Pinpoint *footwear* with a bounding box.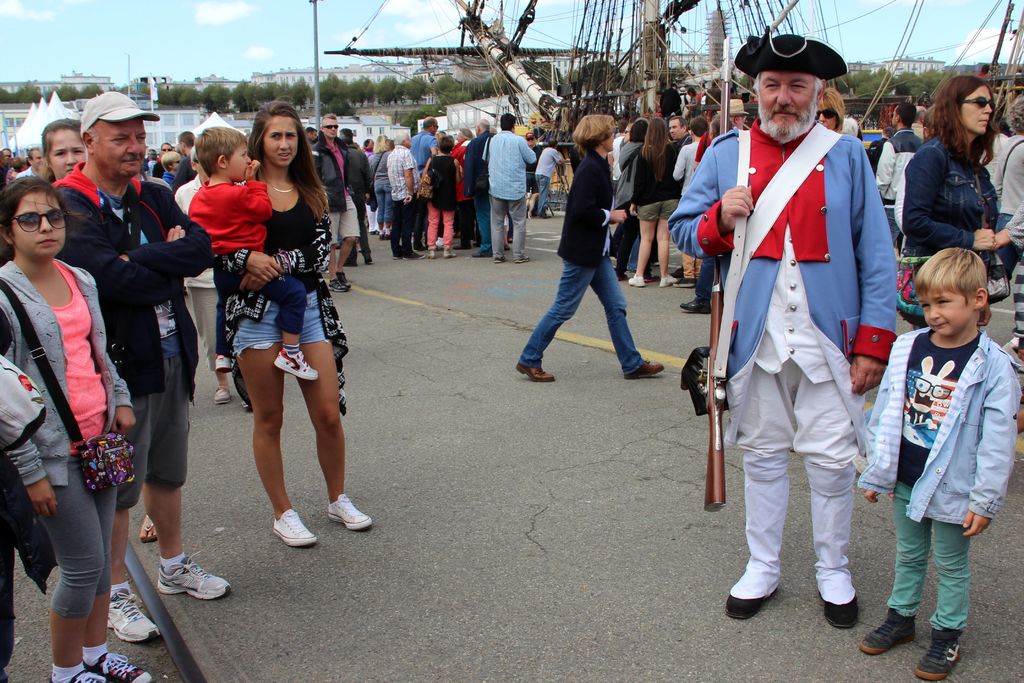
rect(84, 654, 155, 682).
